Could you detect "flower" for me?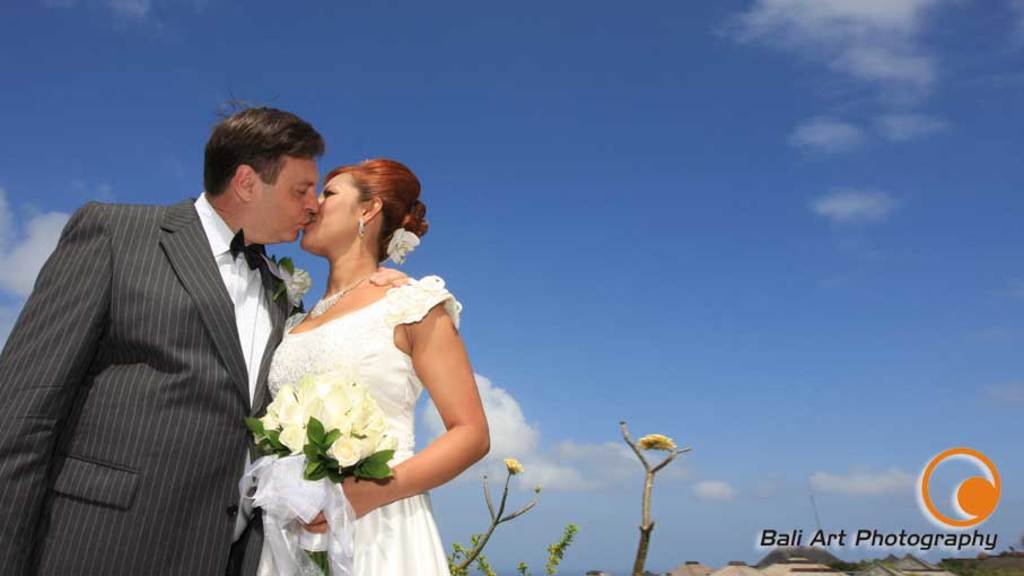
Detection result: [x1=638, y1=435, x2=675, y2=453].
